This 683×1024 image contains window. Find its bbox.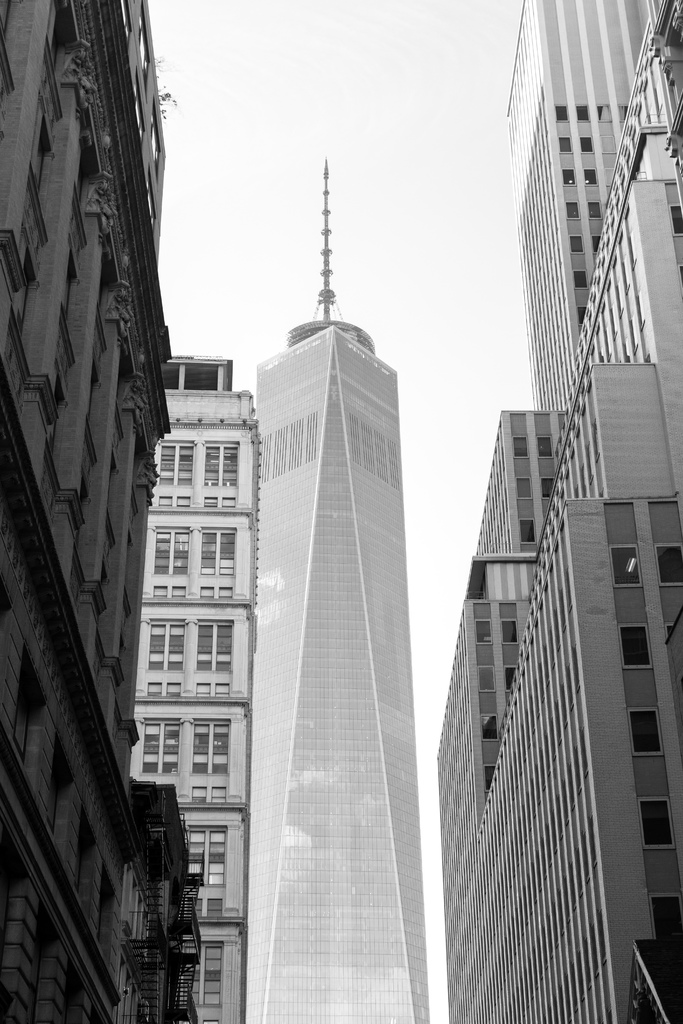
502 667 518 691.
